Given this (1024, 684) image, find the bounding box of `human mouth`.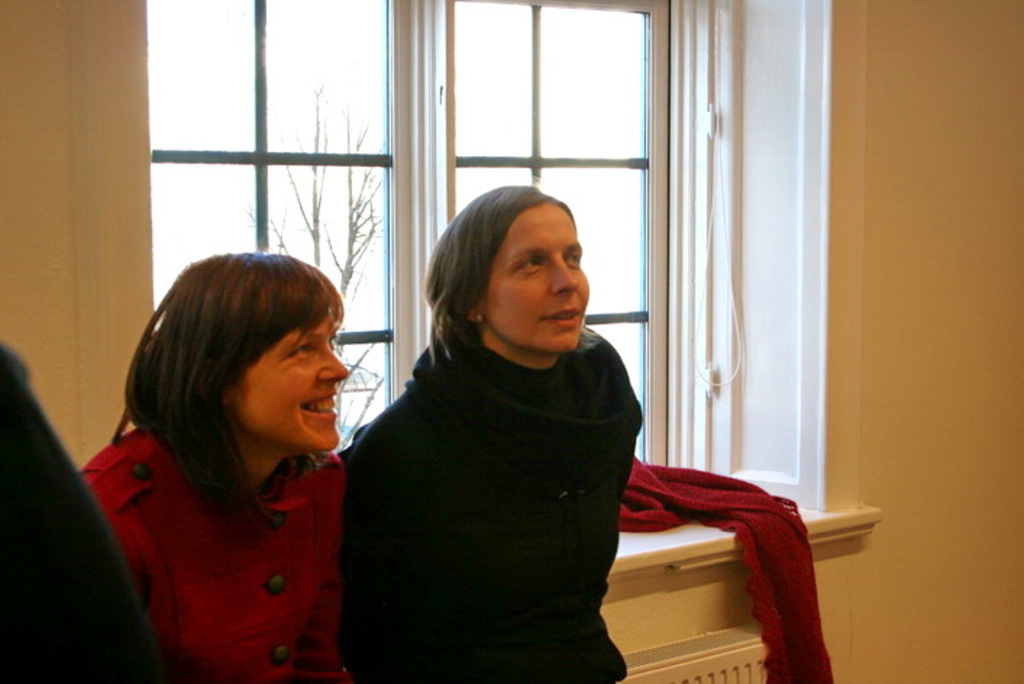
select_region(297, 390, 336, 420).
